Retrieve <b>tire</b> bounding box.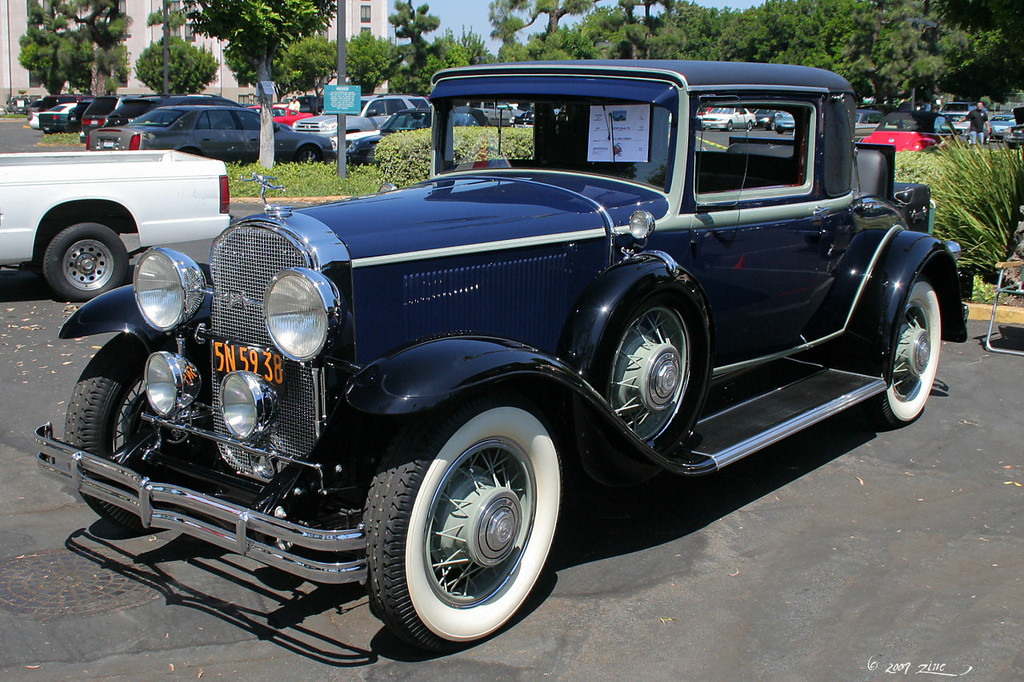
Bounding box: <region>43, 225, 126, 304</region>.
